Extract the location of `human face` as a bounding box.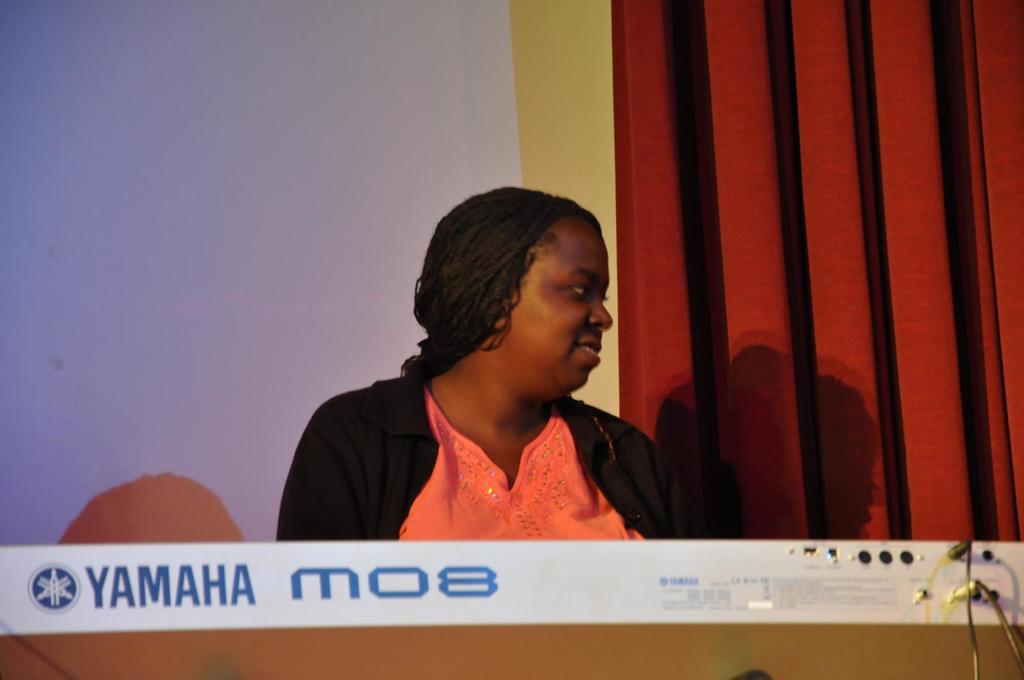
{"left": 506, "top": 213, "right": 616, "bottom": 390}.
